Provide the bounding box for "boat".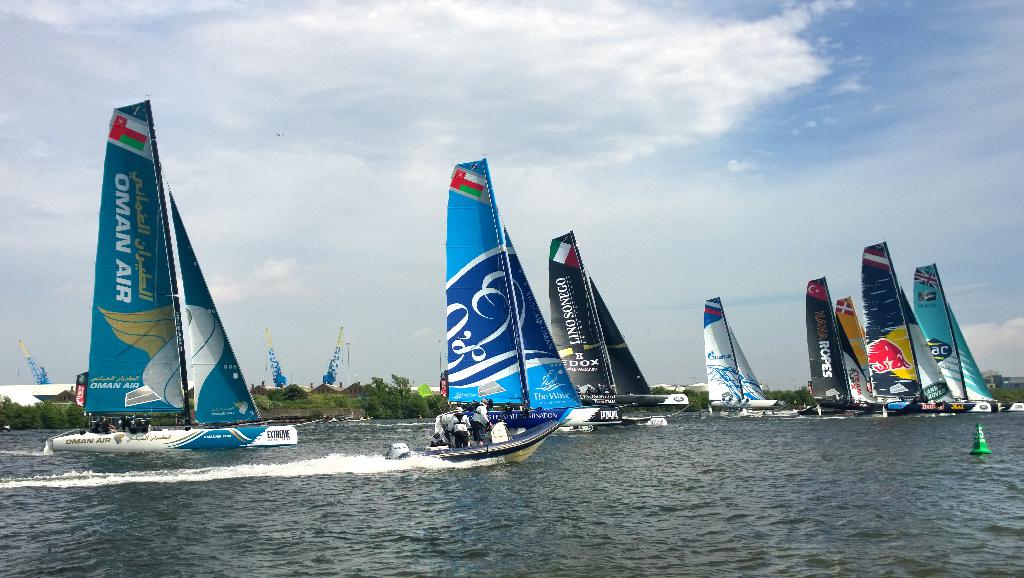
<box>858,239,976,424</box>.
